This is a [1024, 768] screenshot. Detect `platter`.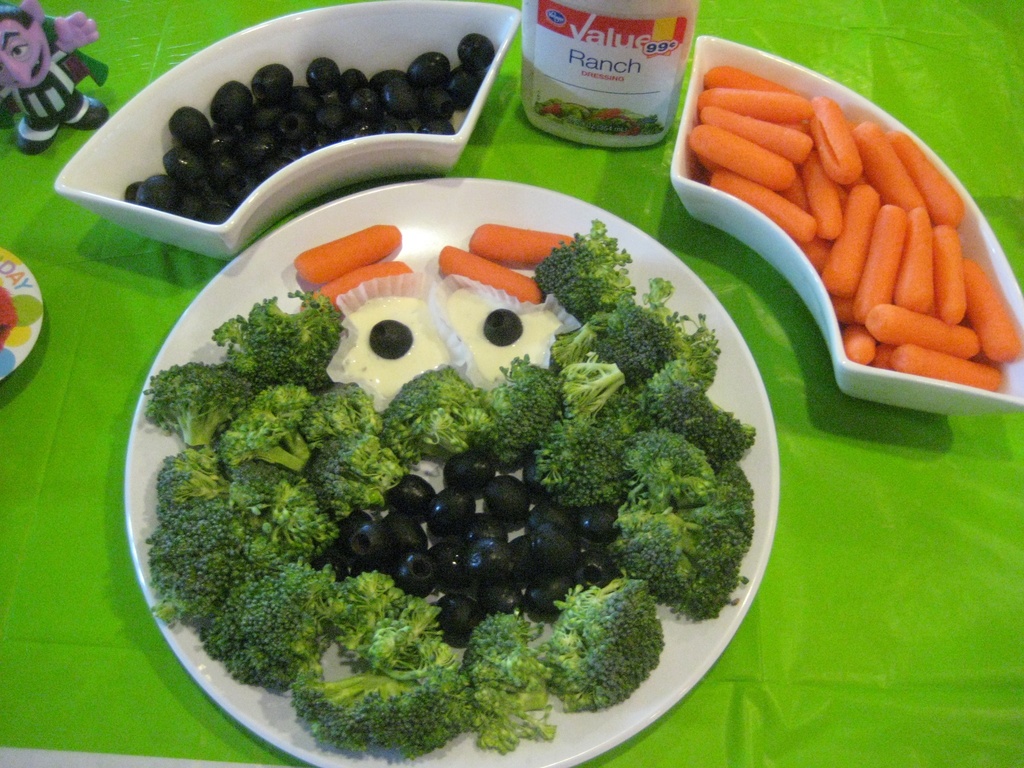
locate(127, 177, 780, 767).
